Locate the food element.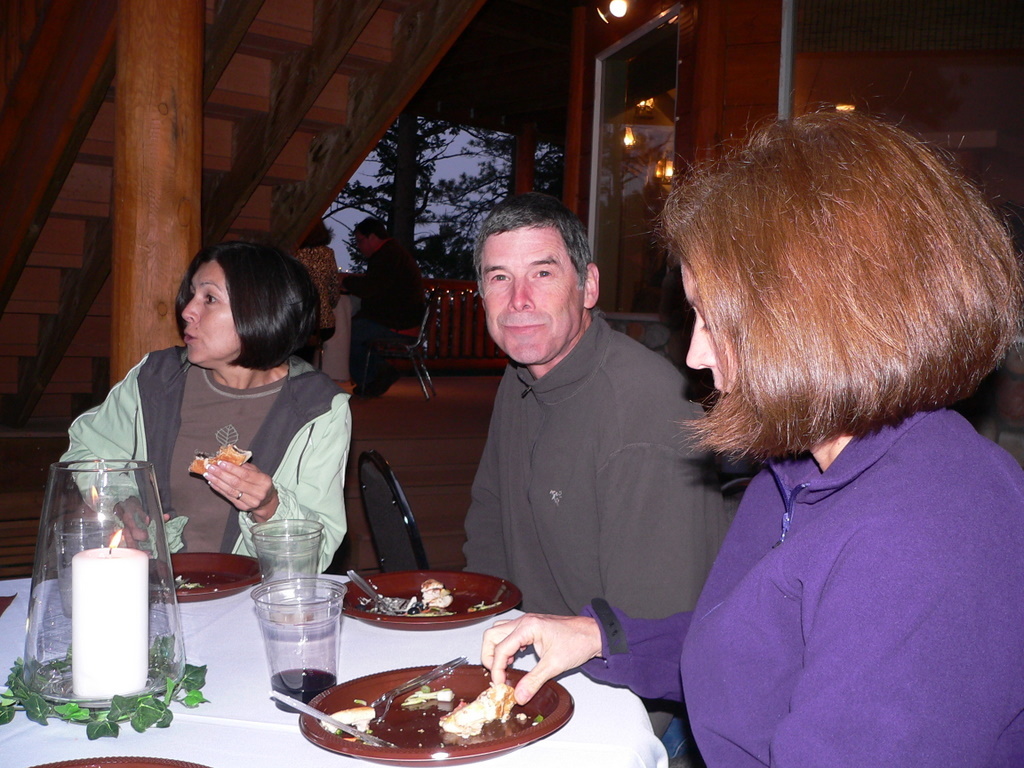
Element bbox: [328,658,540,747].
